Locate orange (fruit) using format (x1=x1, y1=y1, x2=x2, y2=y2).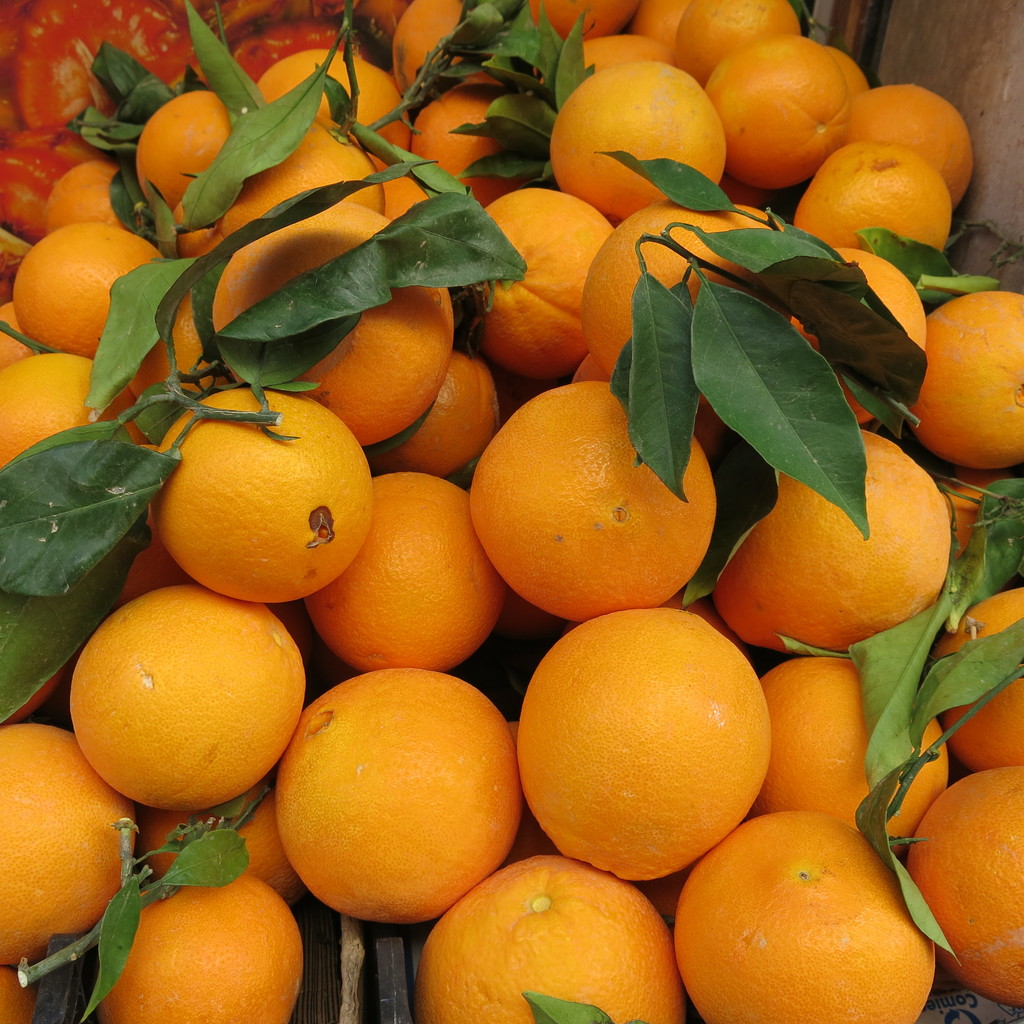
(x1=314, y1=474, x2=514, y2=668).
